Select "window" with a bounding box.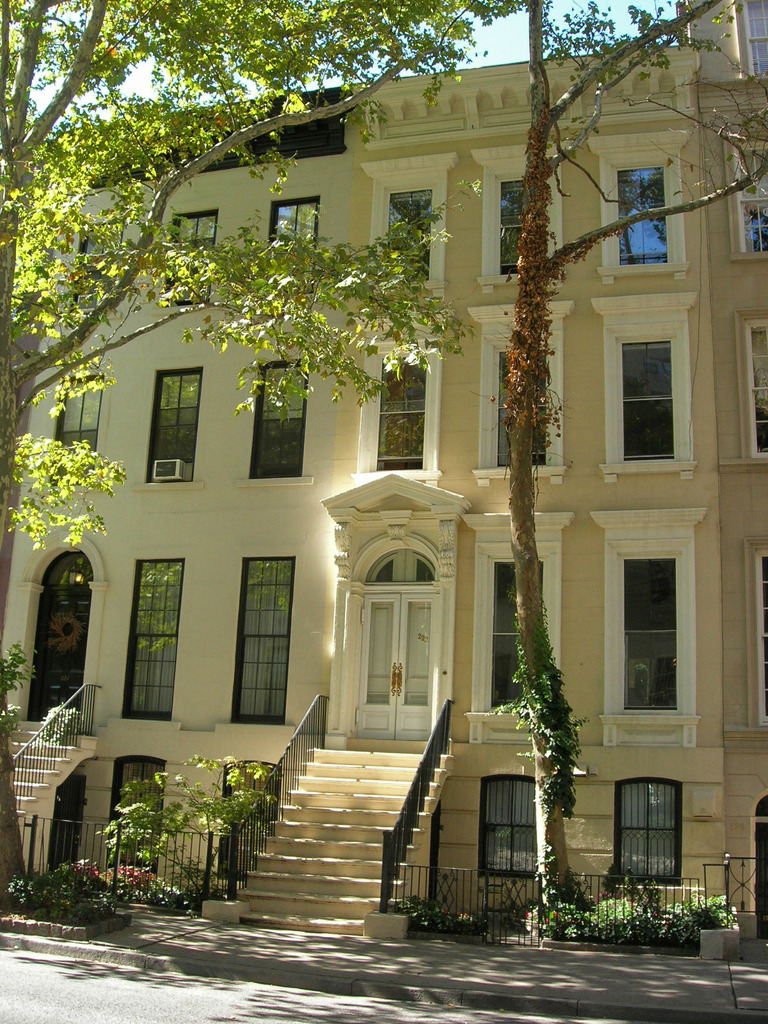
locate(588, 502, 710, 748).
